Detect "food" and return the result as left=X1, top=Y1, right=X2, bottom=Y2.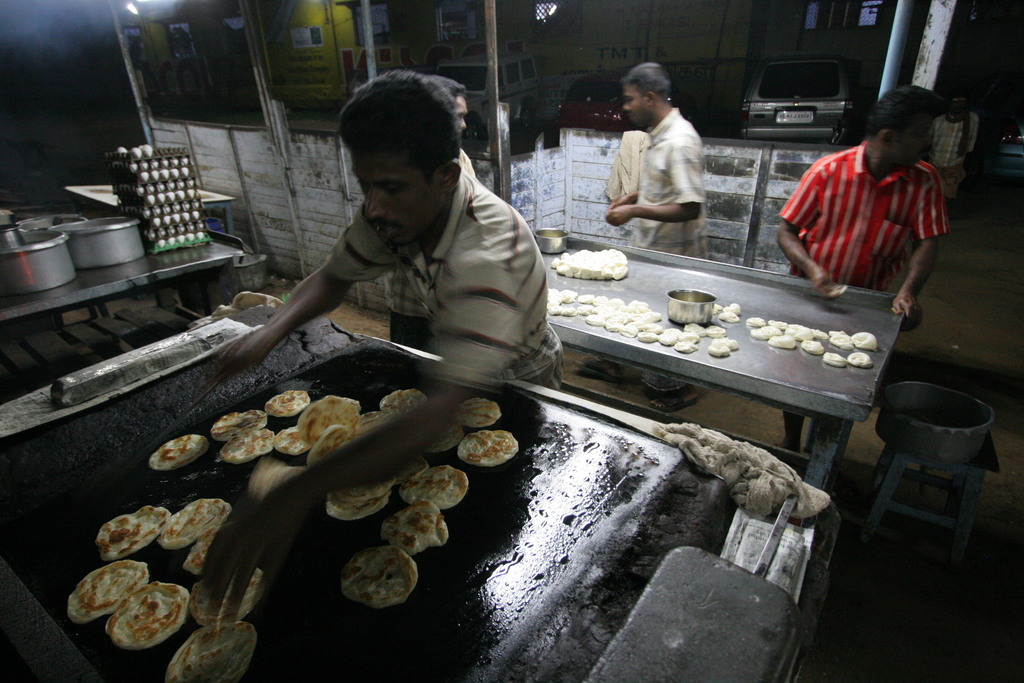
left=67, top=557, right=152, bottom=626.
